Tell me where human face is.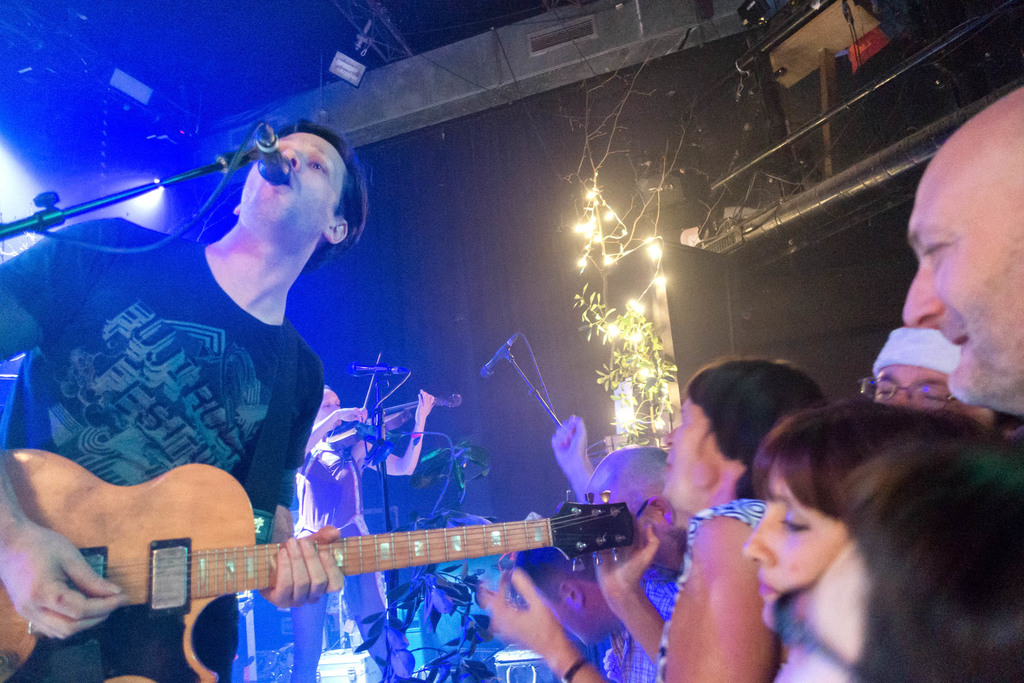
human face is at [x1=902, y1=157, x2=1023, y2=404].
